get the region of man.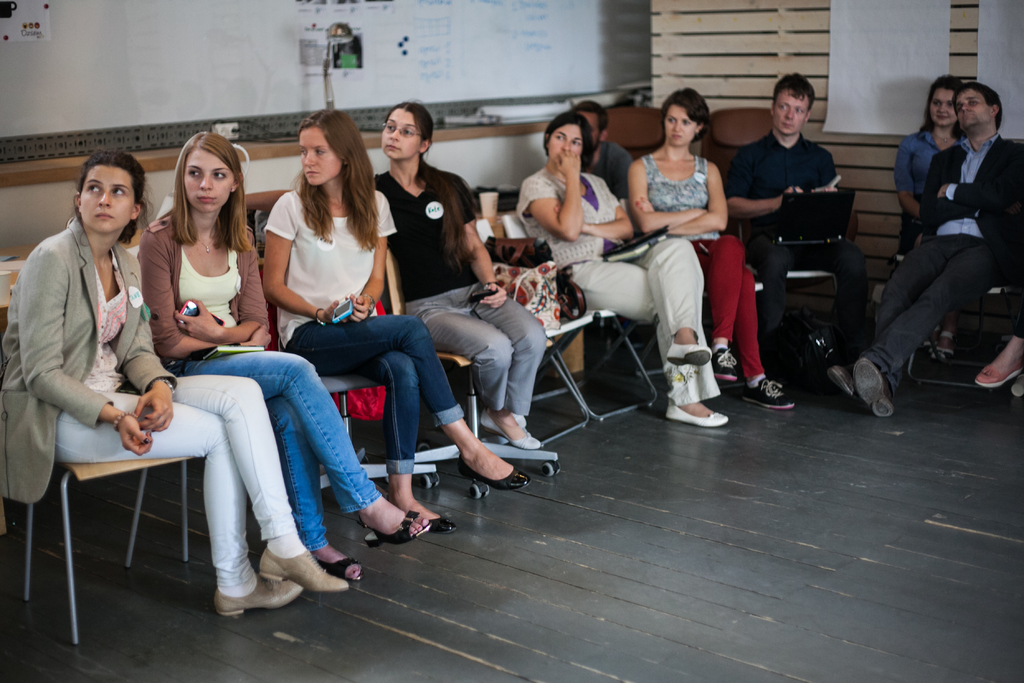
pyautogui.locateOnScreen(865, 70, 1017, 418).
